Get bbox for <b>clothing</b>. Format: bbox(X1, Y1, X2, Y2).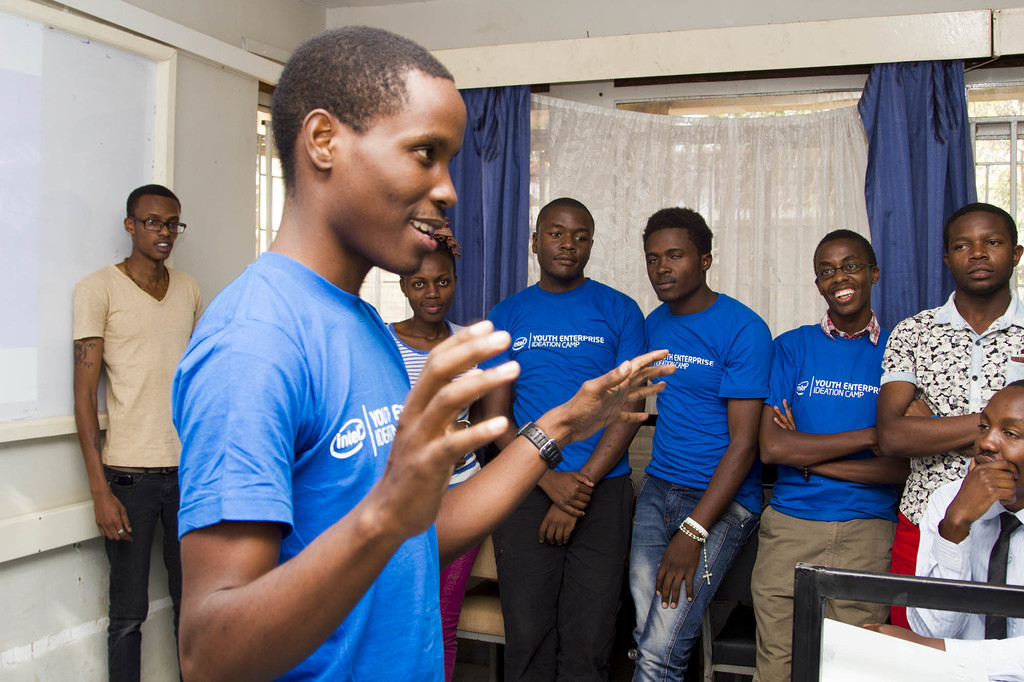
bbox(623, 287, 772, 681).
